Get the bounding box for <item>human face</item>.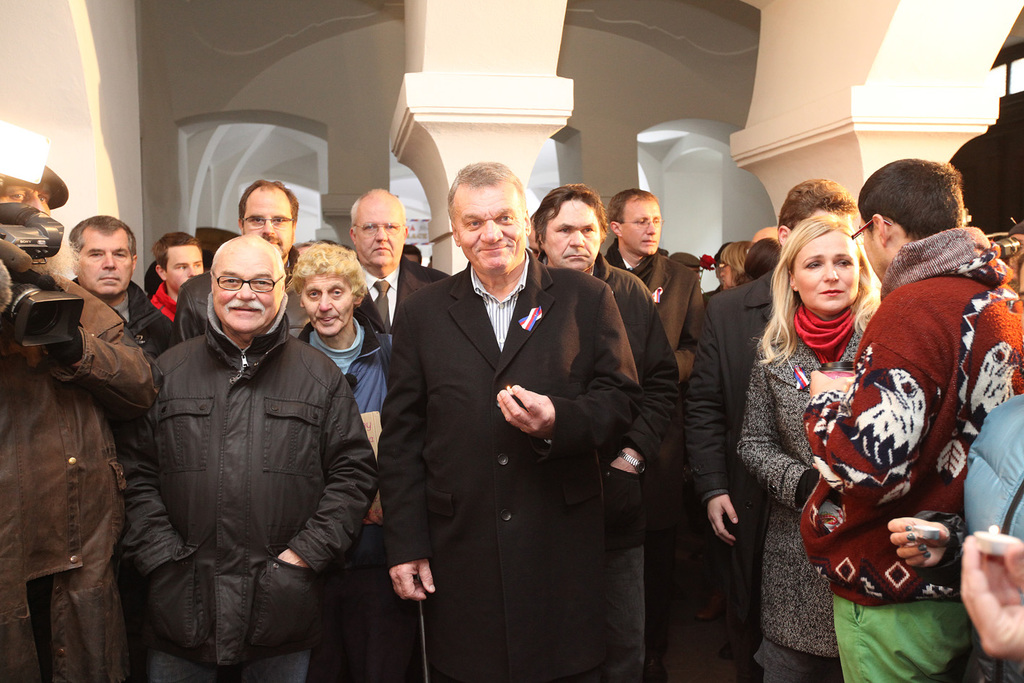
[left=303, top=275, right=356, bottom=336].
